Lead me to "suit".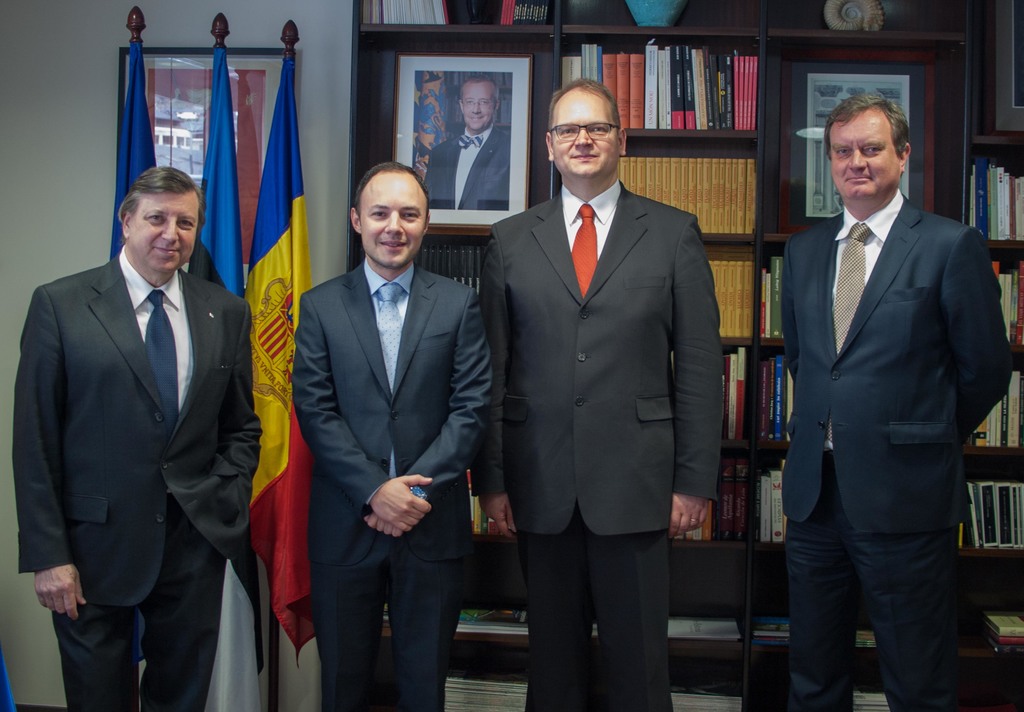
Lead to 426:130:511:210.
